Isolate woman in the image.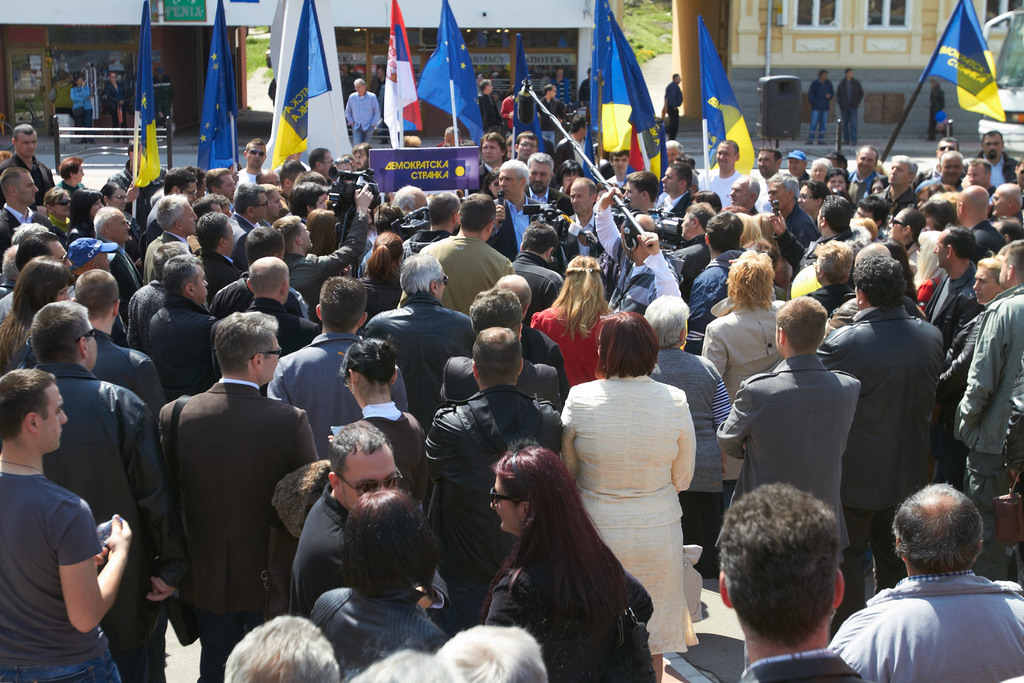
Isolated region: pyautogui.locateOnScreen(35, 187, 75, 241).
